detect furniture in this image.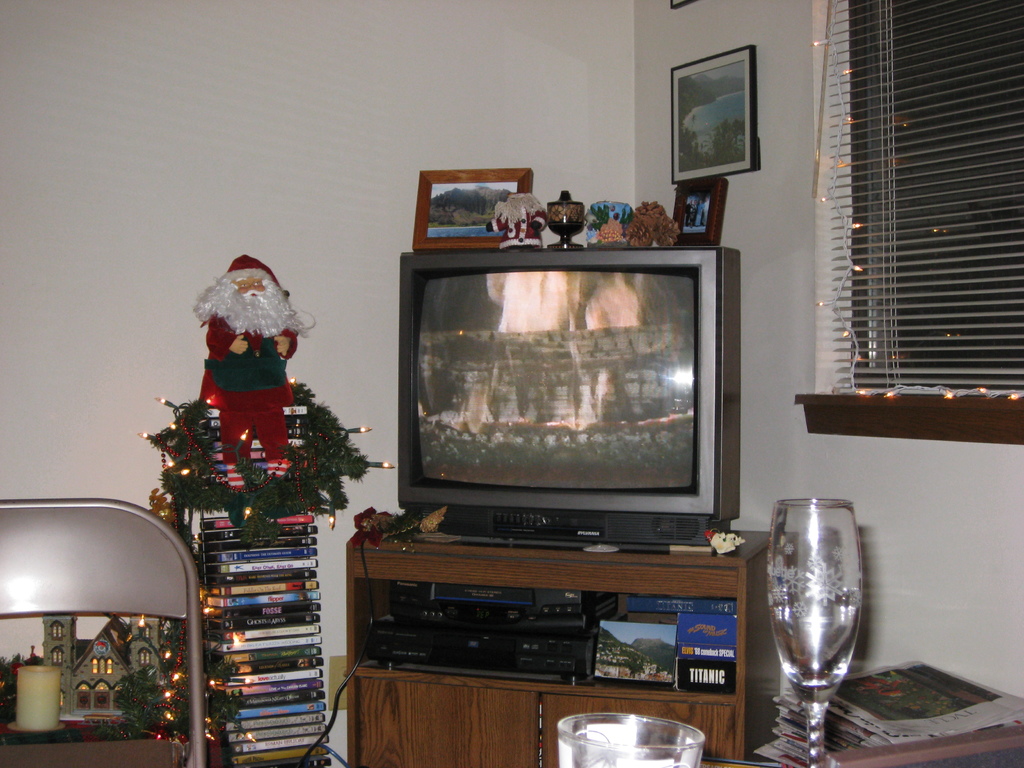
Detection: (348, 528, 799, 767).
